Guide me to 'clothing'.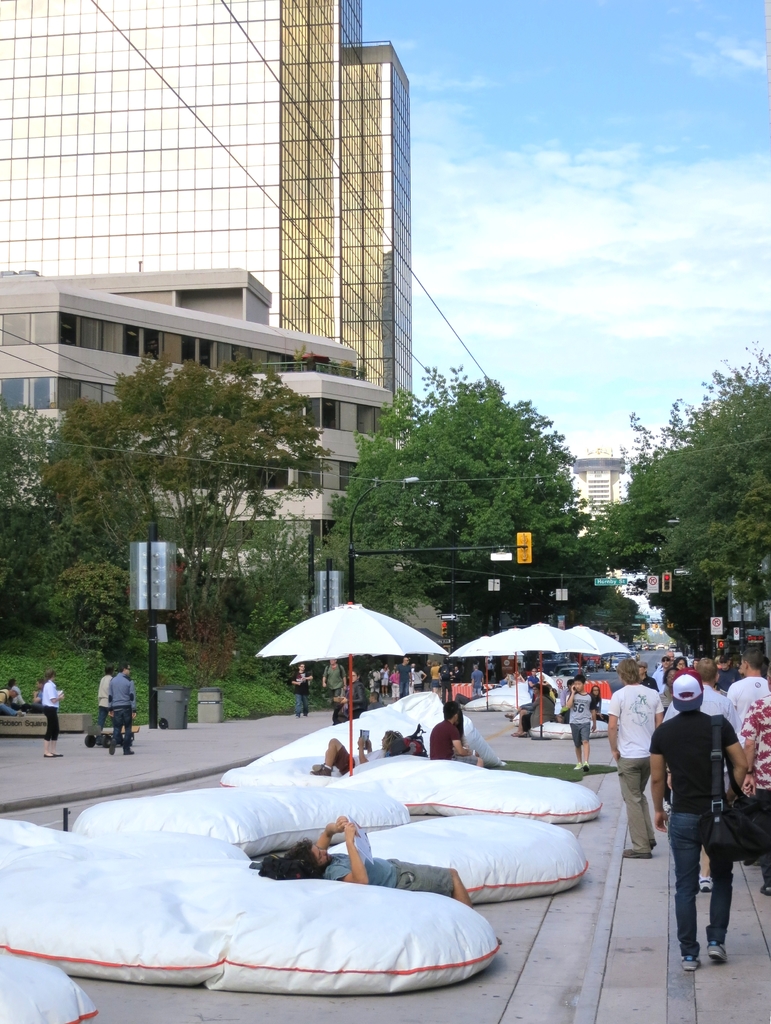
Guidance: bbox(323, 851, 454, 897).
